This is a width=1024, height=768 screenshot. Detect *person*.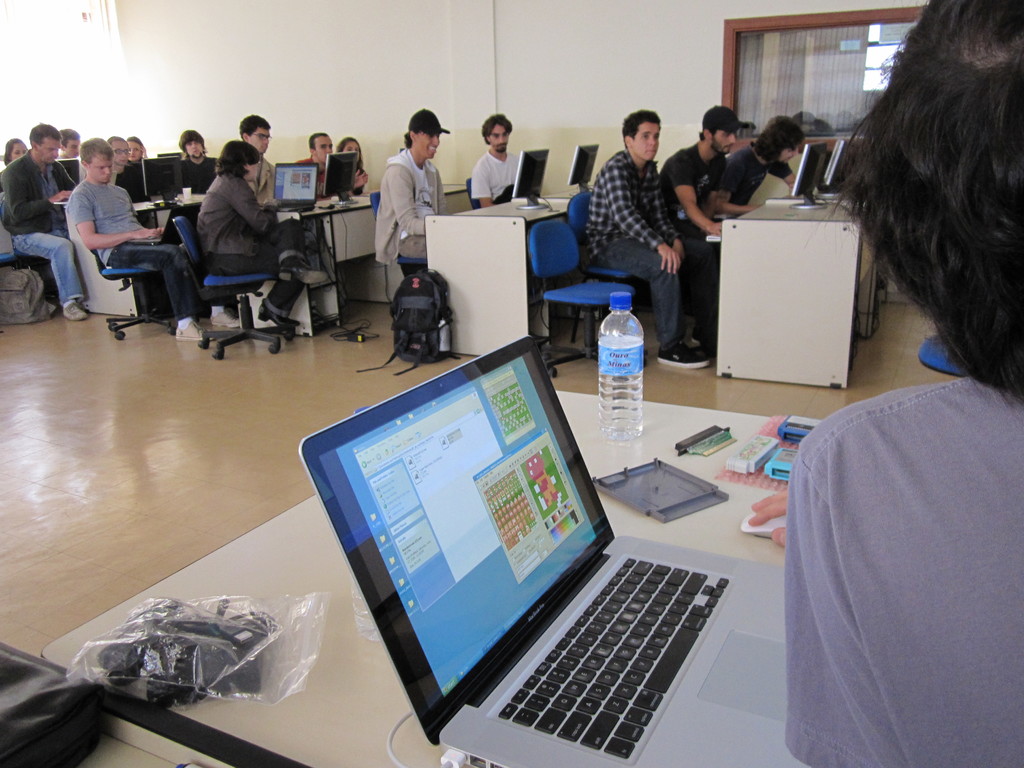
781 0 1023 767.
